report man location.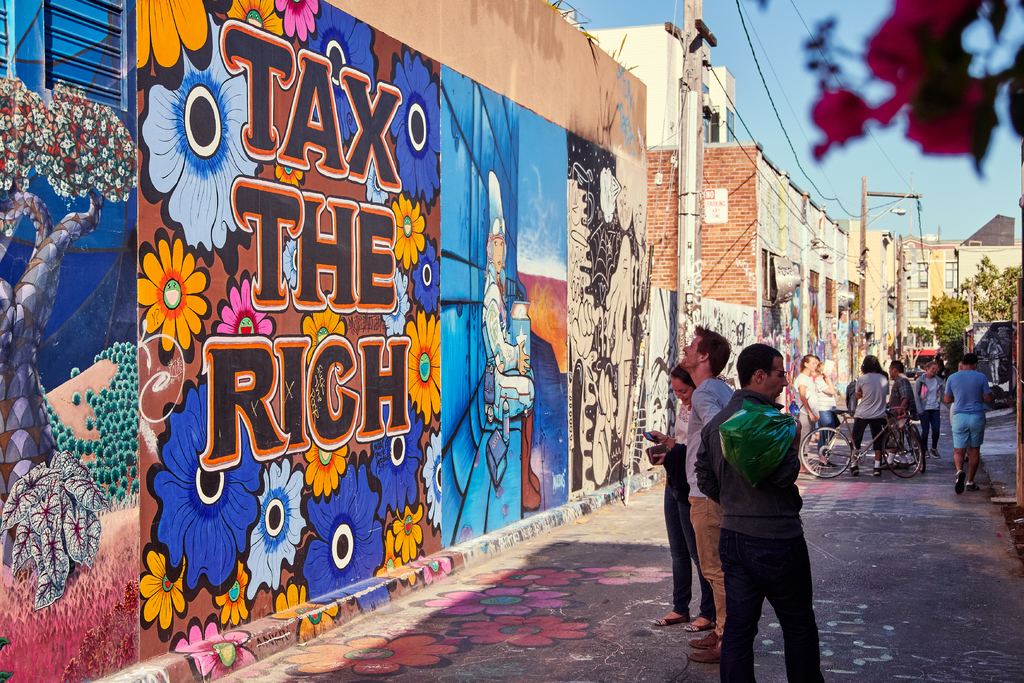
Report: [479, 218, 535, 424].
